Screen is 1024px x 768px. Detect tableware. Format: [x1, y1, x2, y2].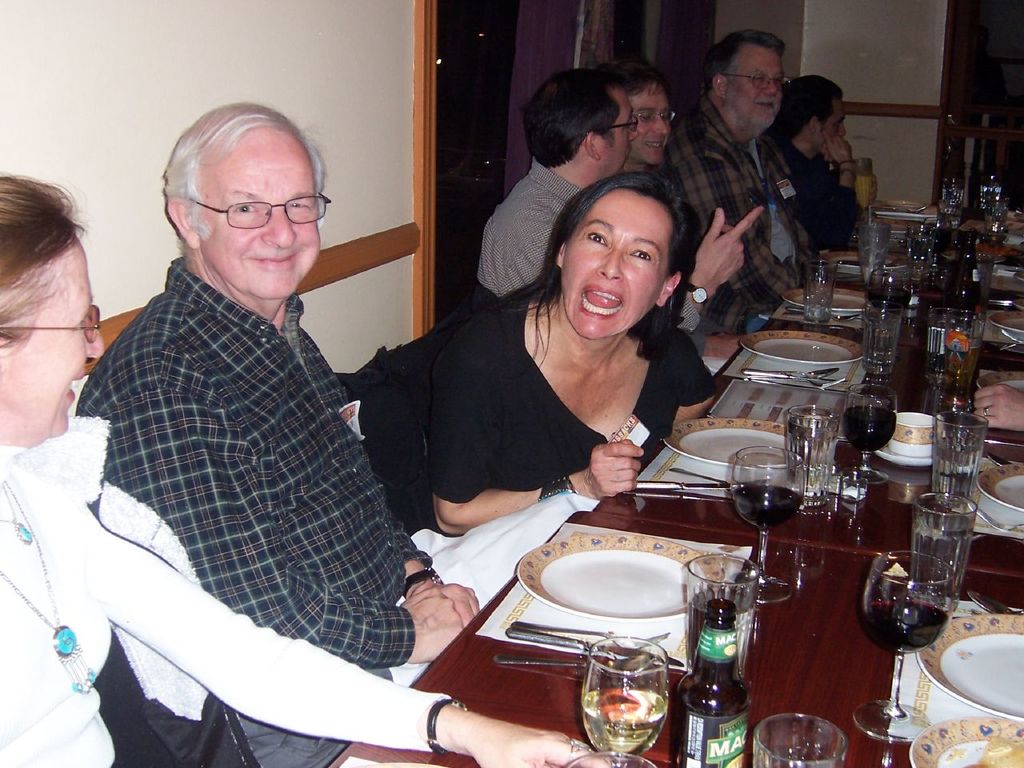
[913, 614, 1023, 722].
